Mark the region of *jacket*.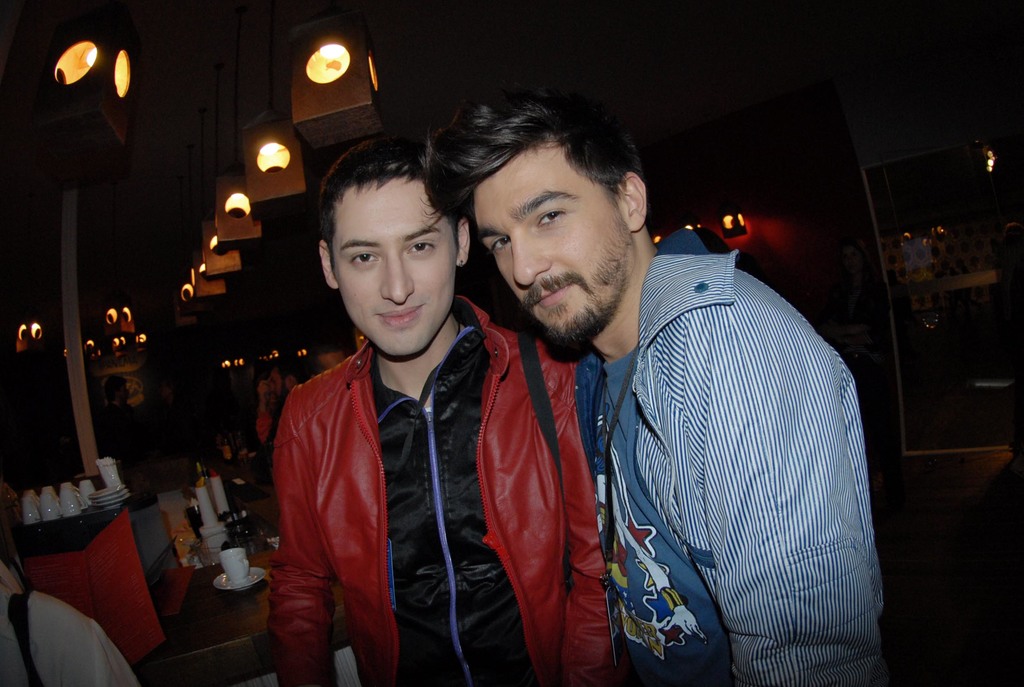
Region: (x1=259, y1=291, x2=631, y2=686).
